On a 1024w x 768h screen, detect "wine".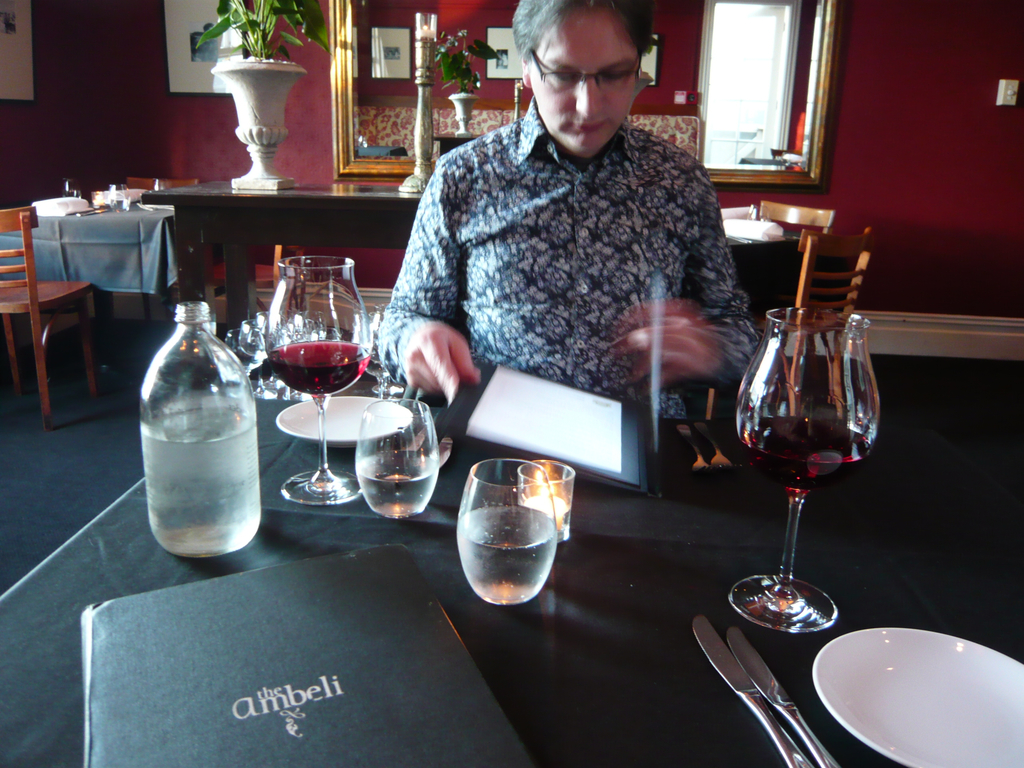
rect(738, 418, 872, 496).
